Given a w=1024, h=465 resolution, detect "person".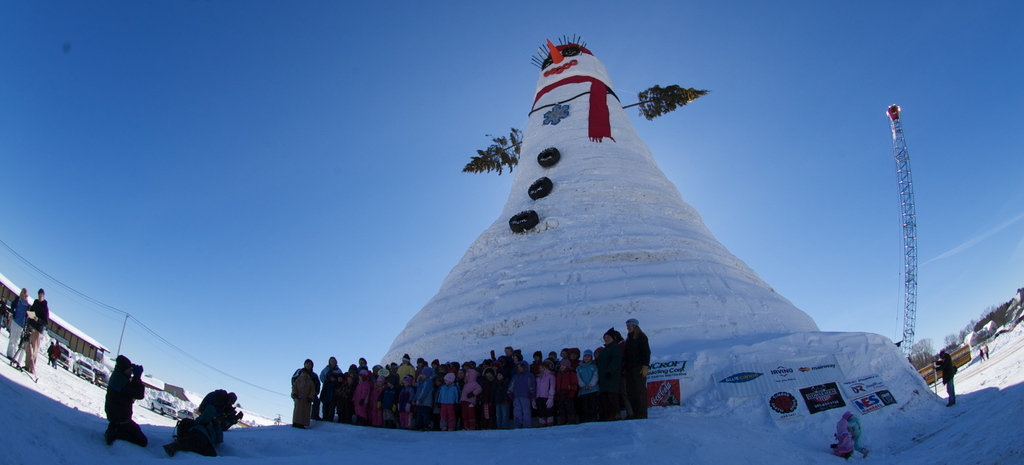
pyautogui.locateOnScreen(8, 284, 32, 364).
